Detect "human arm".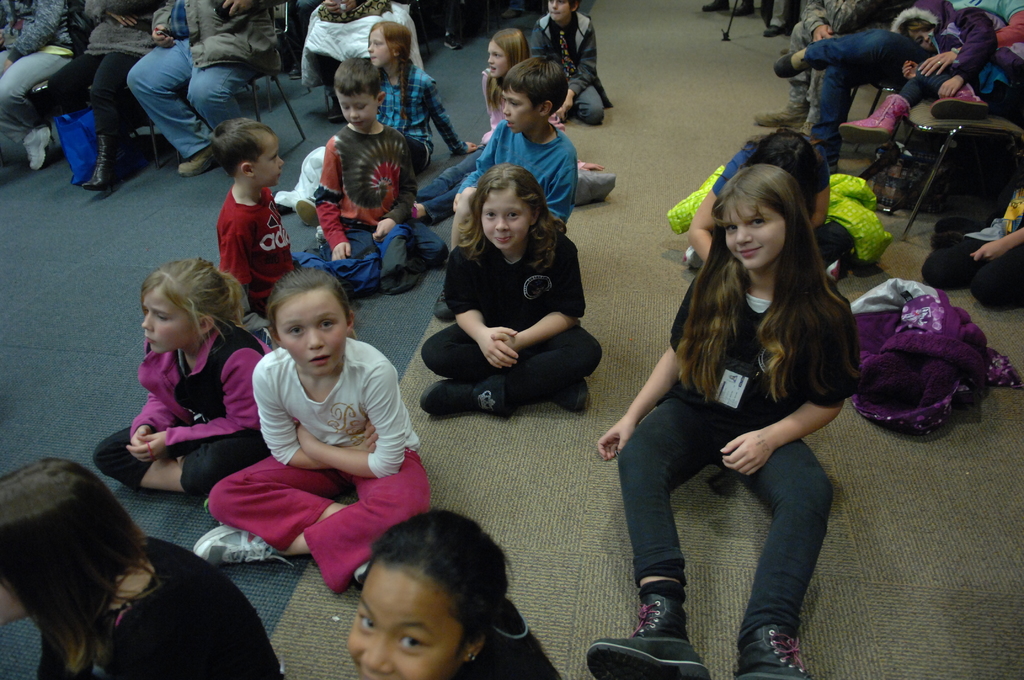
Detected at locate(221, 0, 266, 20).
